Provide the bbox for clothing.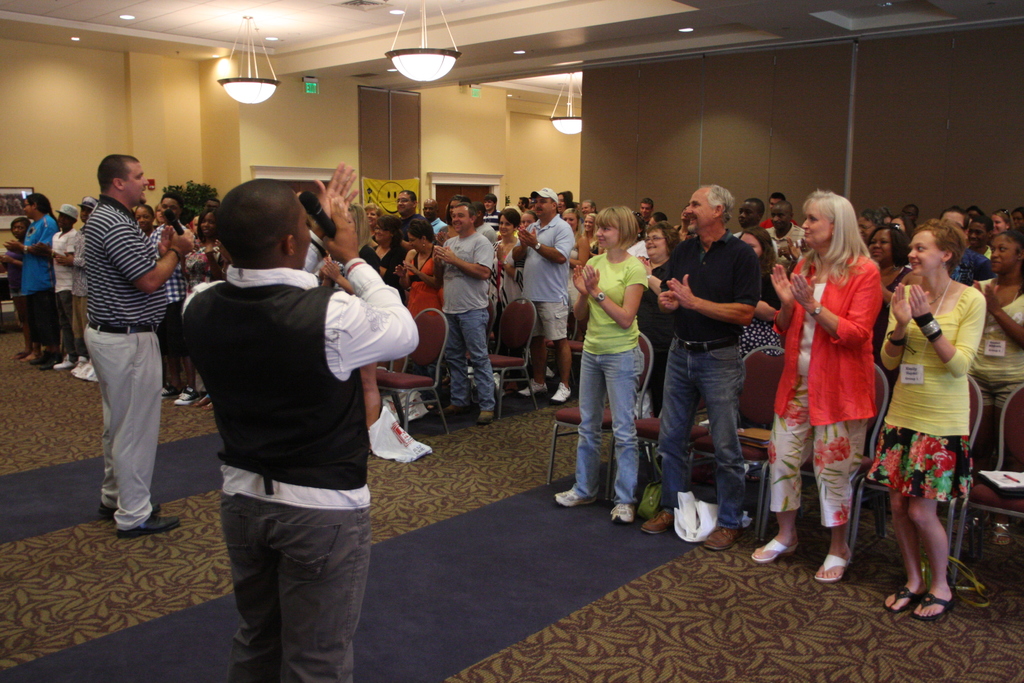
(left=54, top=223, right=76, bottom=296).
